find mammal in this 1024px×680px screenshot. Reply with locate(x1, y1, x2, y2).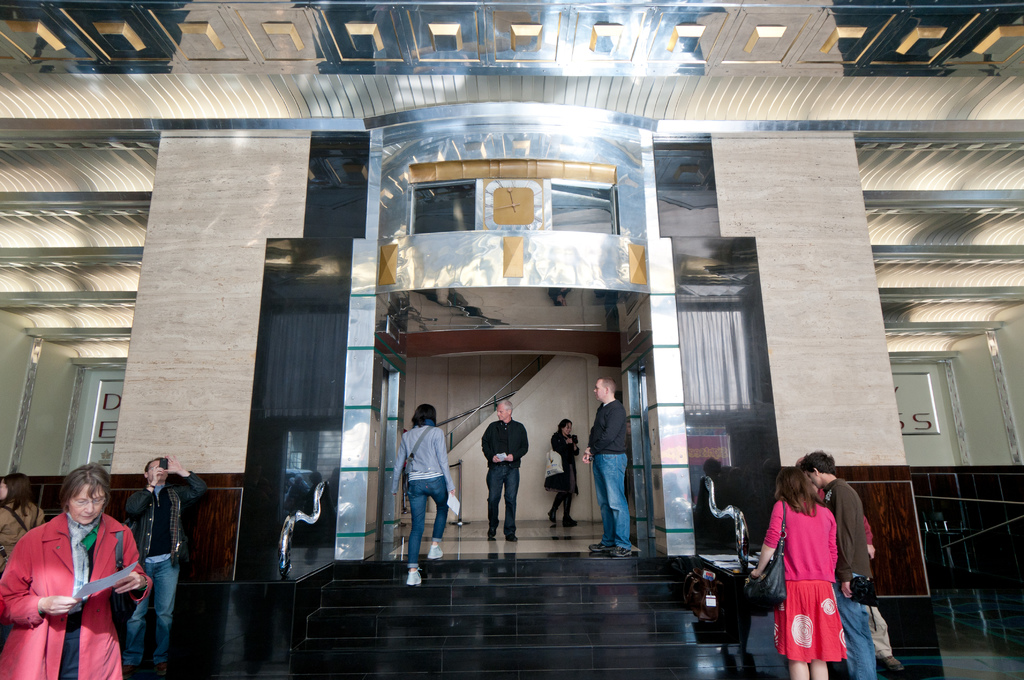
locate(0, 471, 46, 571).
